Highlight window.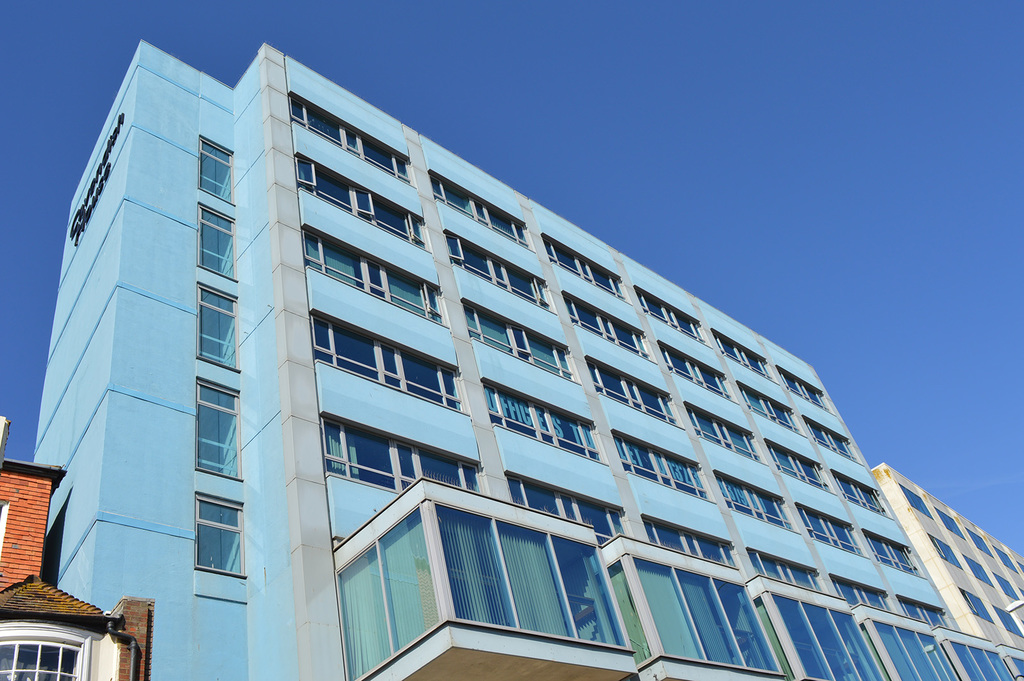
Highlighted region: 617 423 712 499.
